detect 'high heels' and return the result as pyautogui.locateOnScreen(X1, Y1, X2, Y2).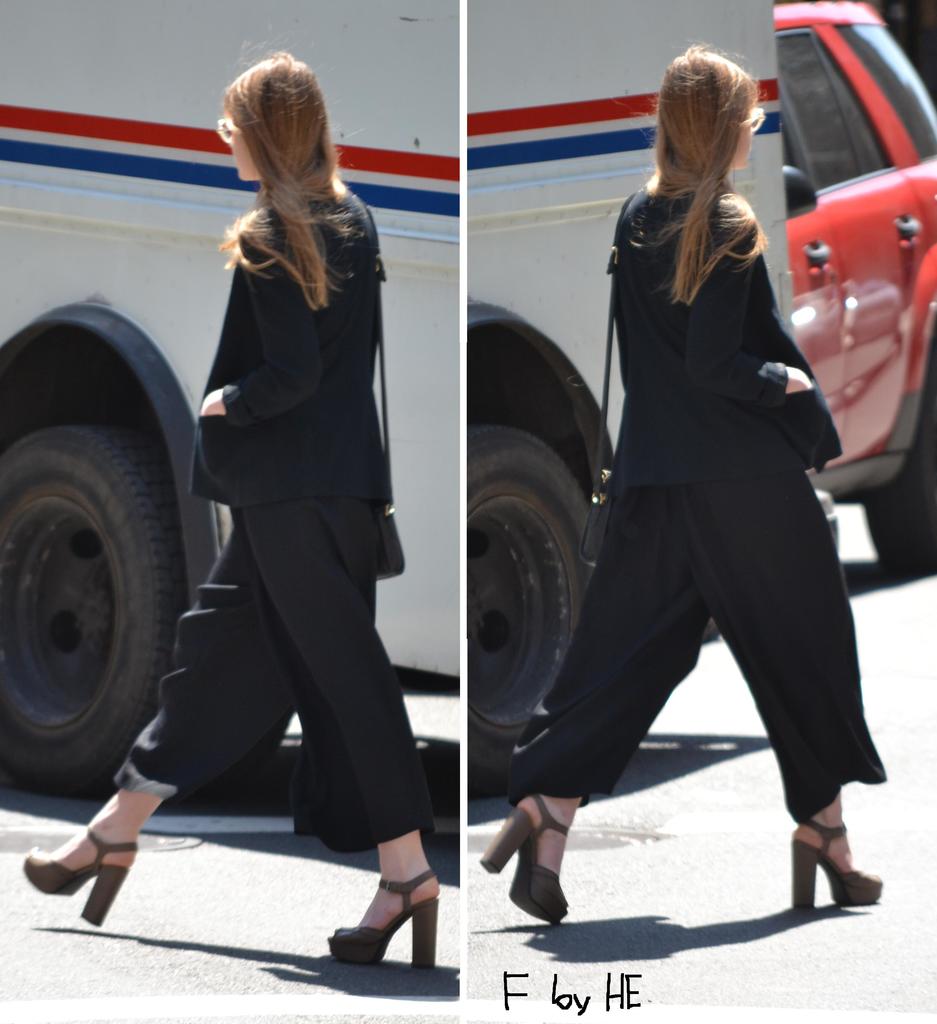
pyautogui.locateOnScreen(332, 852, 438, 968).
